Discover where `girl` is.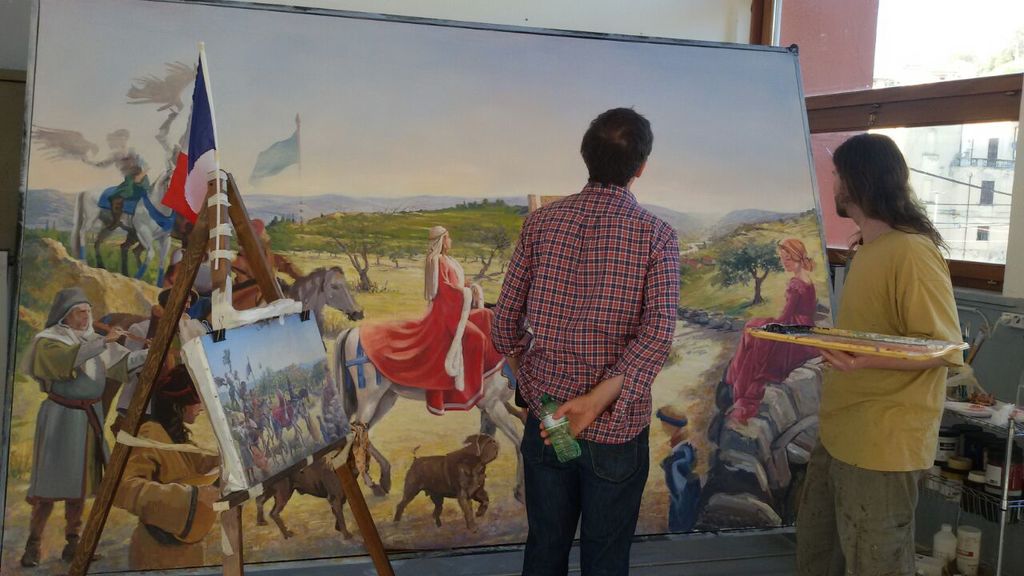
Discovered at [x1=17, y1=275, x2=112, y2=569].
